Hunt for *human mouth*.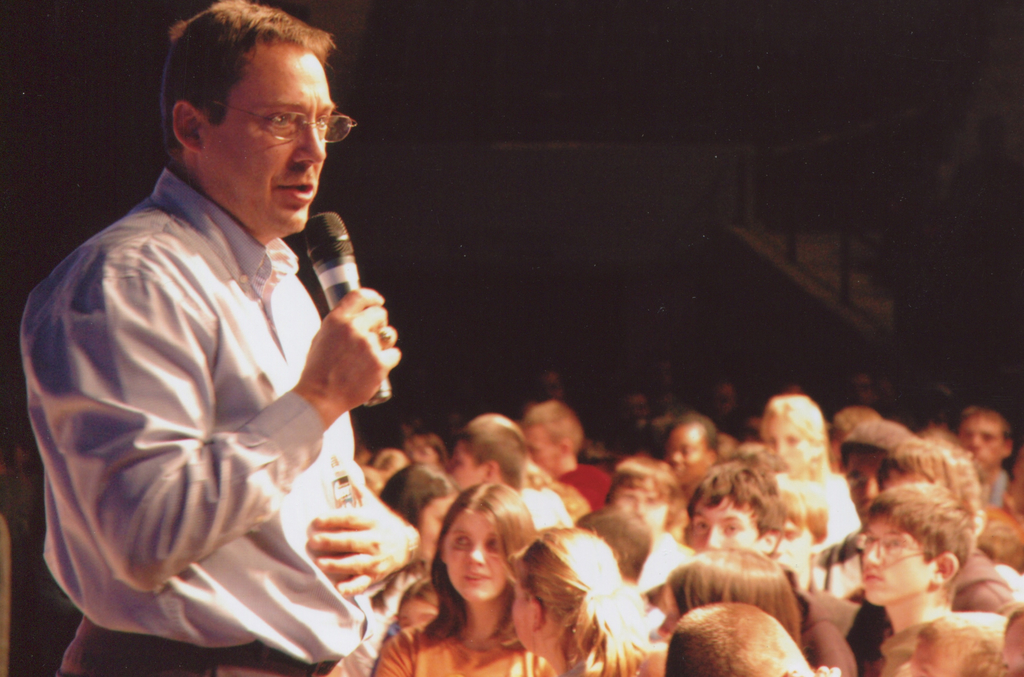
Hunted down at crop(273, 168, 320, 207).
